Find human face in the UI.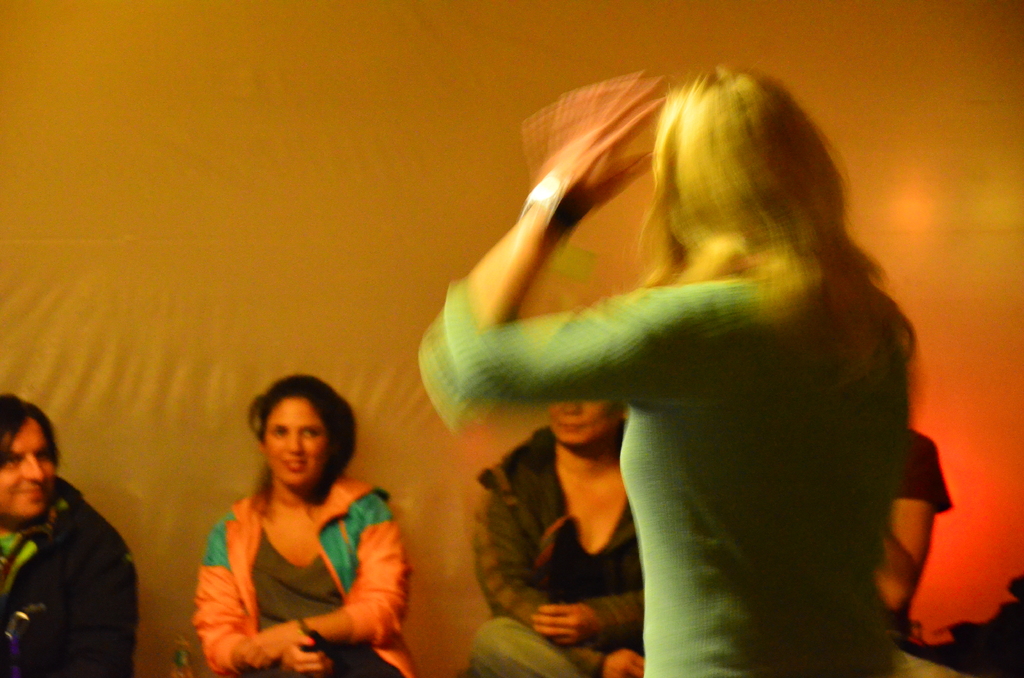
UI element at left=259, top=397, right=332, bottom=491.
